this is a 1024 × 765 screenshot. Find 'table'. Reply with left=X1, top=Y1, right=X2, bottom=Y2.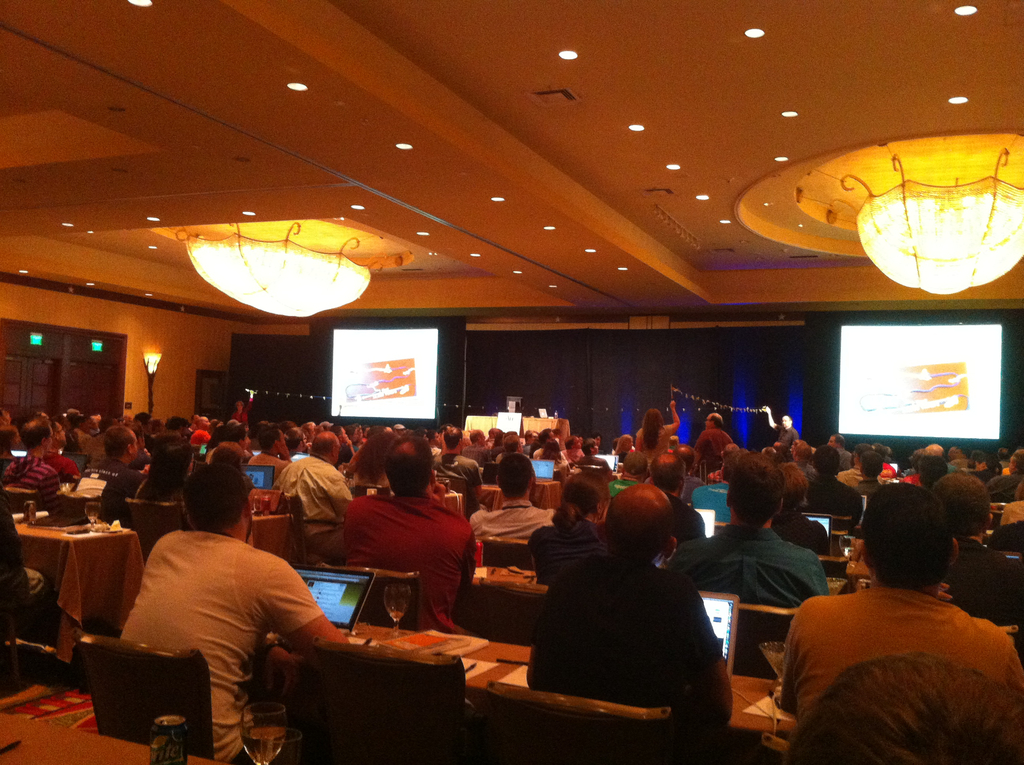
left=251, top=514, right=296, bottom=577.
